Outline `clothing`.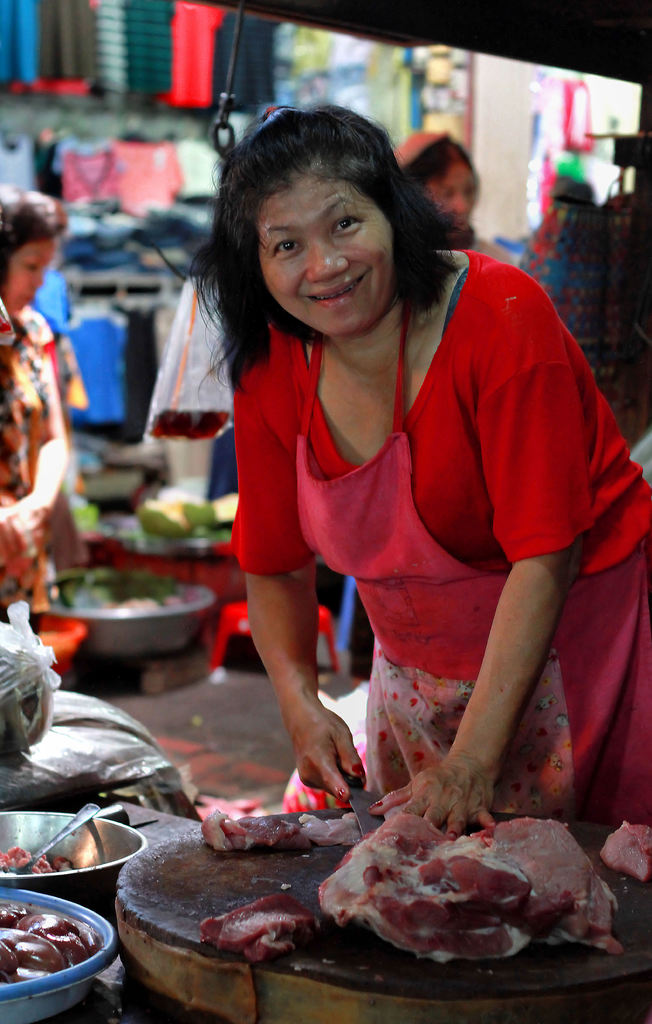
Outline: <bbox>169, 218, 651, 895</bbox>.
